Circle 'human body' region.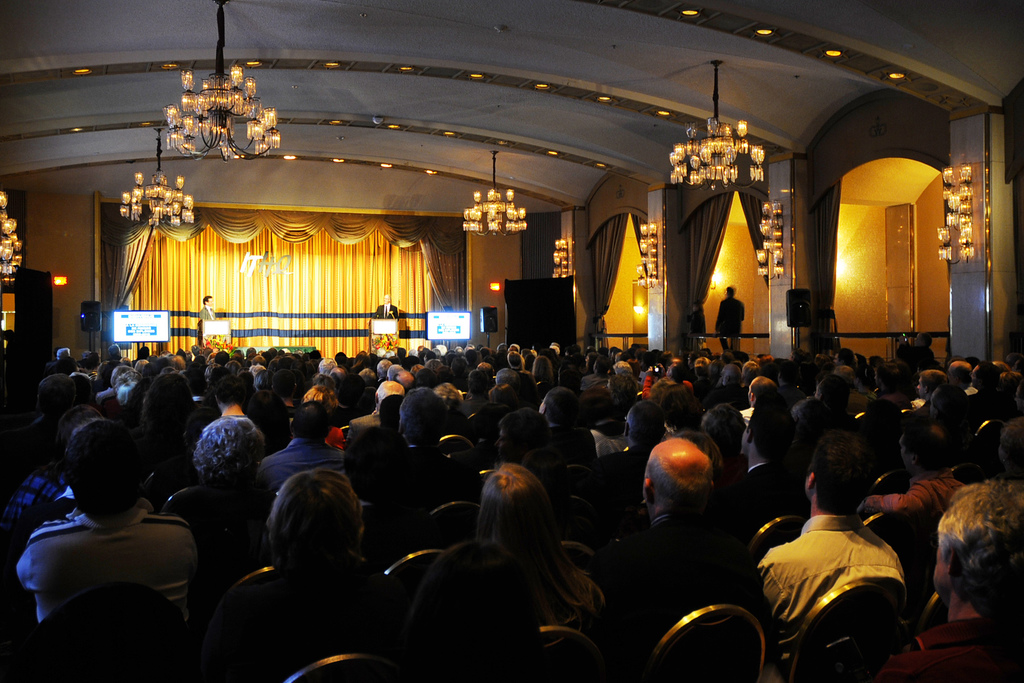
Region: left=762, top=448, right=928, bottom=676.
